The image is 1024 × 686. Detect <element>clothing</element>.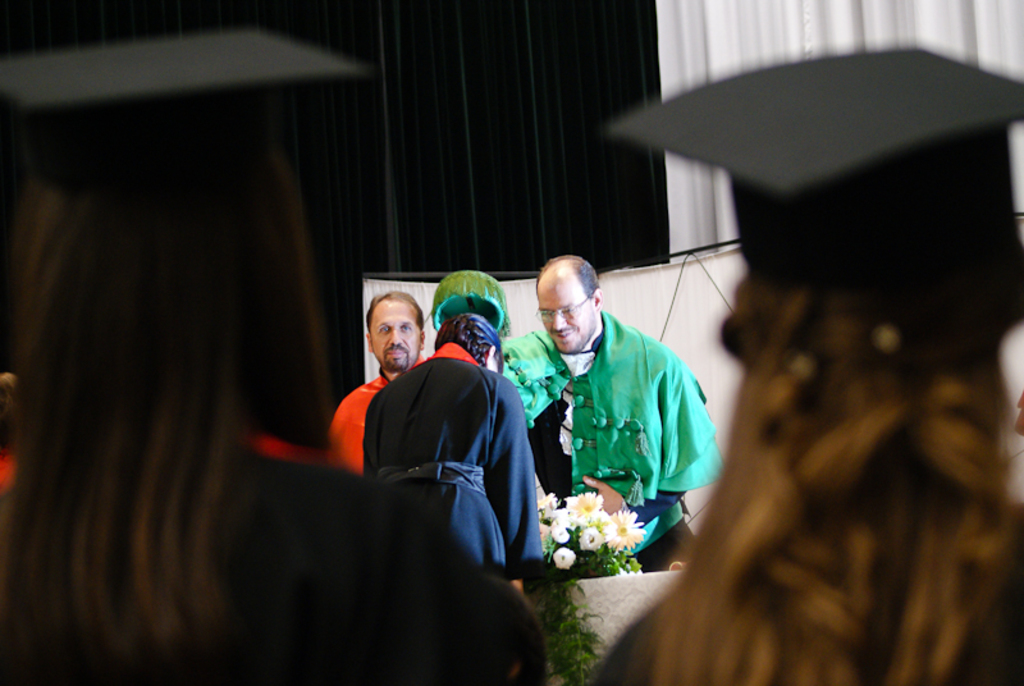
Detection: [516,291,705,554].
